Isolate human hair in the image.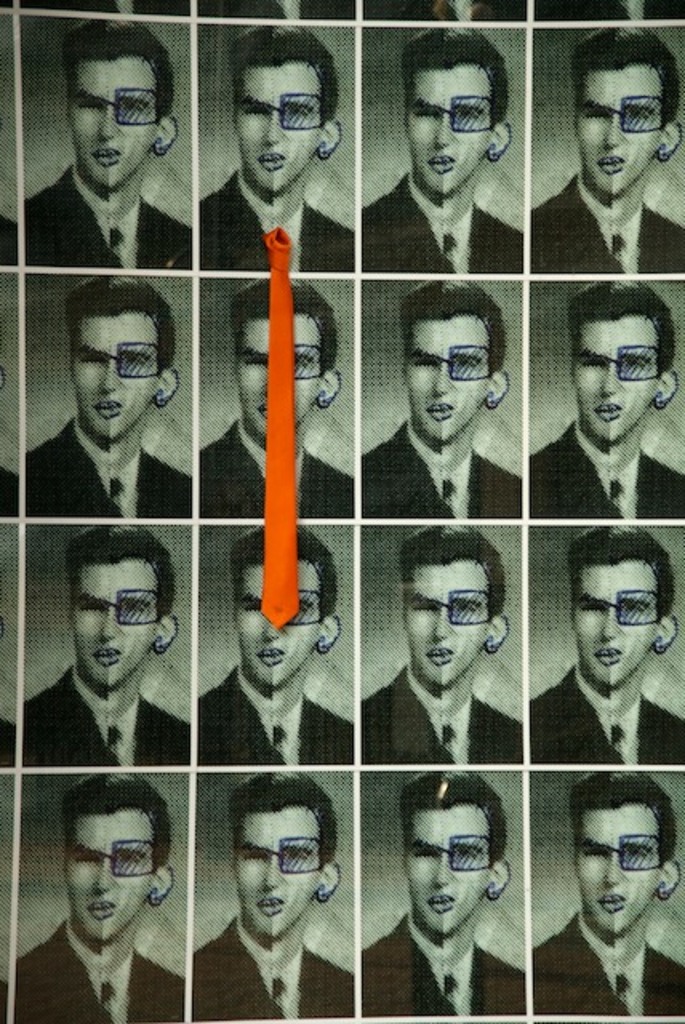
Isolated region: 400:26:509:128.
